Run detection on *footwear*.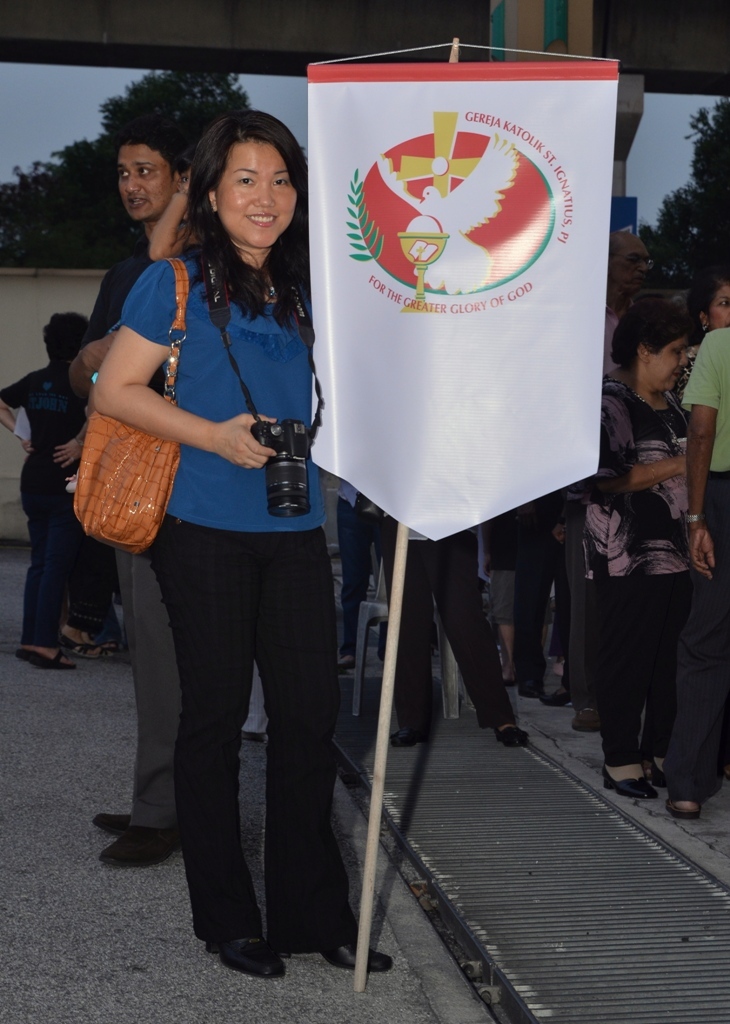
Result: rect(281, 936, 398, 973).
